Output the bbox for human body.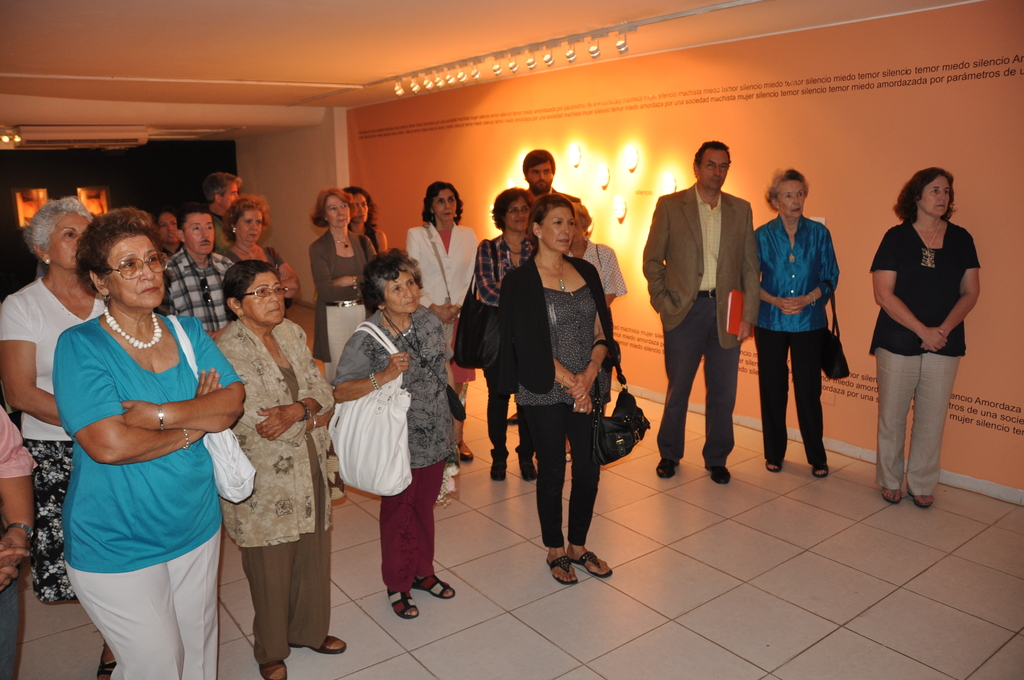
Rect(0, 408, 36, 588).
